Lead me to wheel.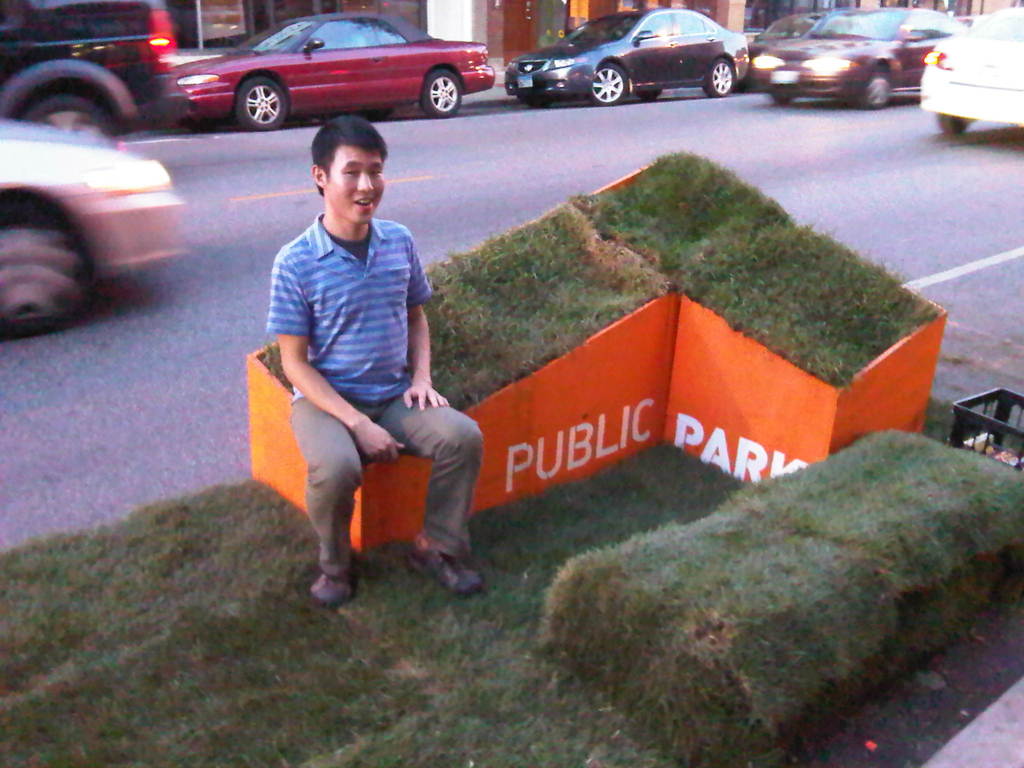
Lead to <box>417,67,461,114</box>.
